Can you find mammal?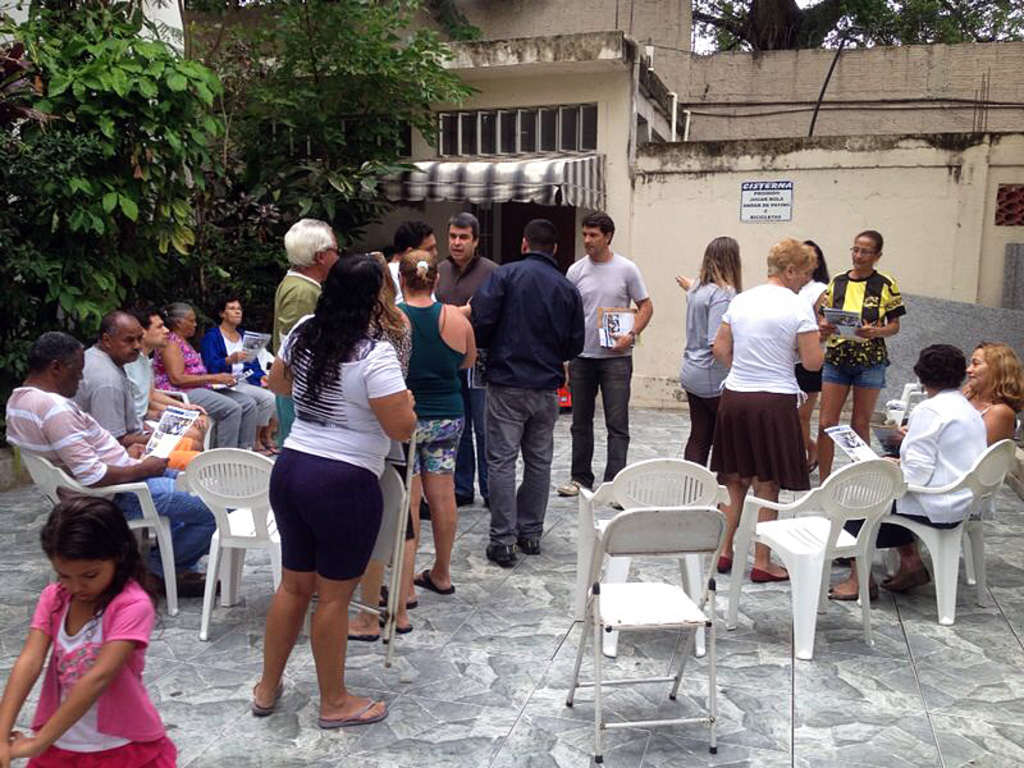
Yes, bounding box: BBox(125, 325, 189, 440).
